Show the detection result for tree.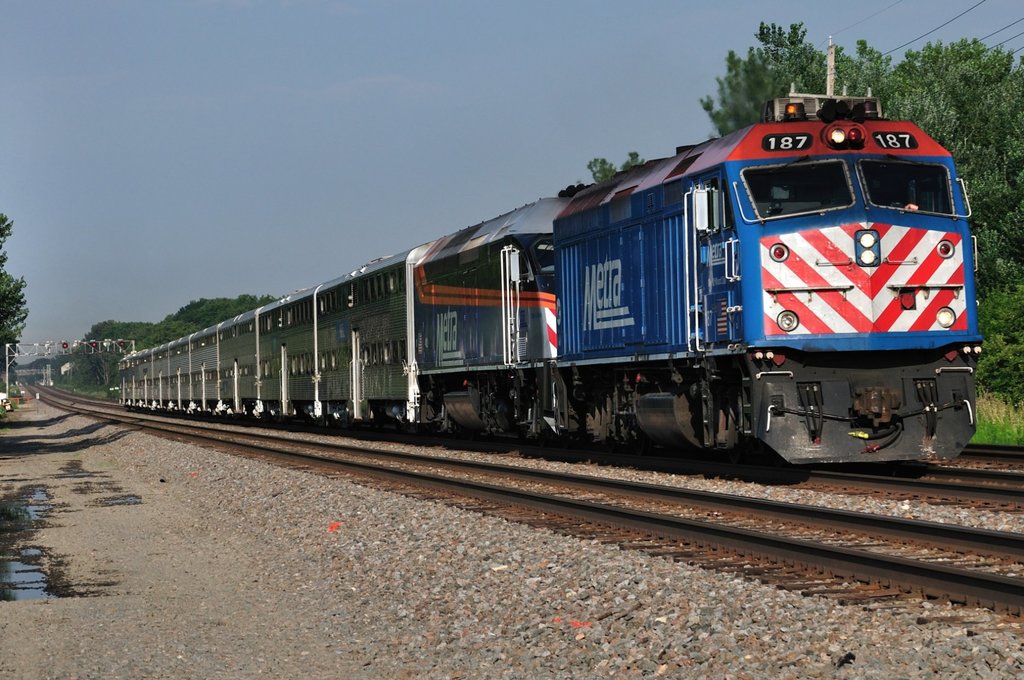
pyautogui.locateOnScreen(586, 159, 652, 182).
